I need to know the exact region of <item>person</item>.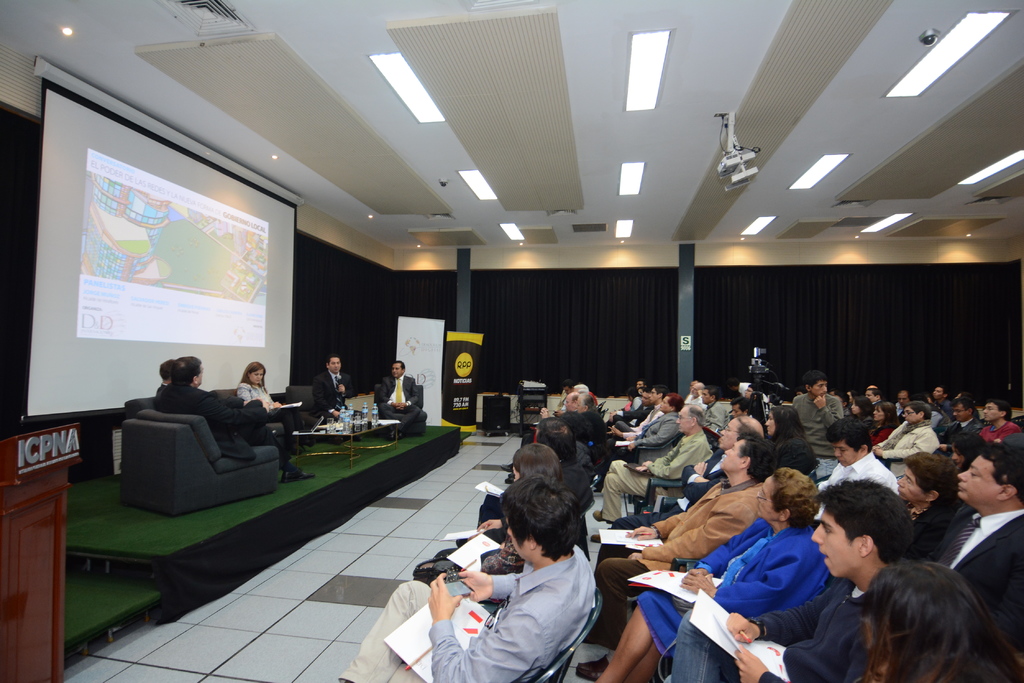
Region: select_region(156, 357, 173, 403).
